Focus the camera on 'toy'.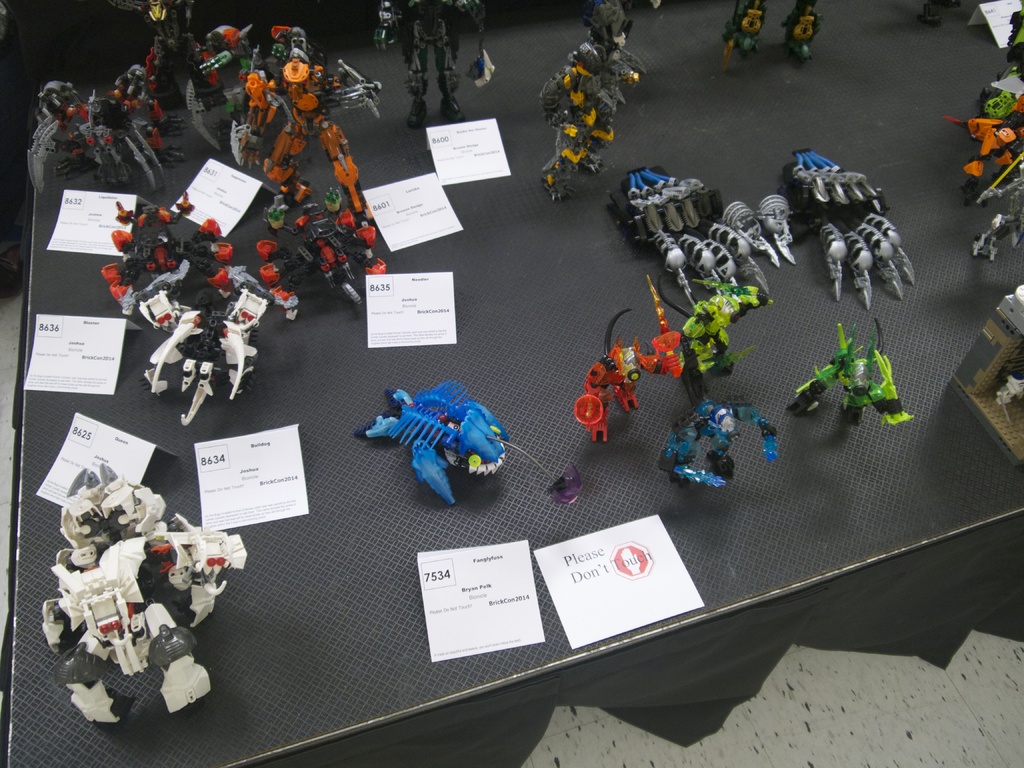
Focus region: <region>298, 170, 361, 271</region>.
